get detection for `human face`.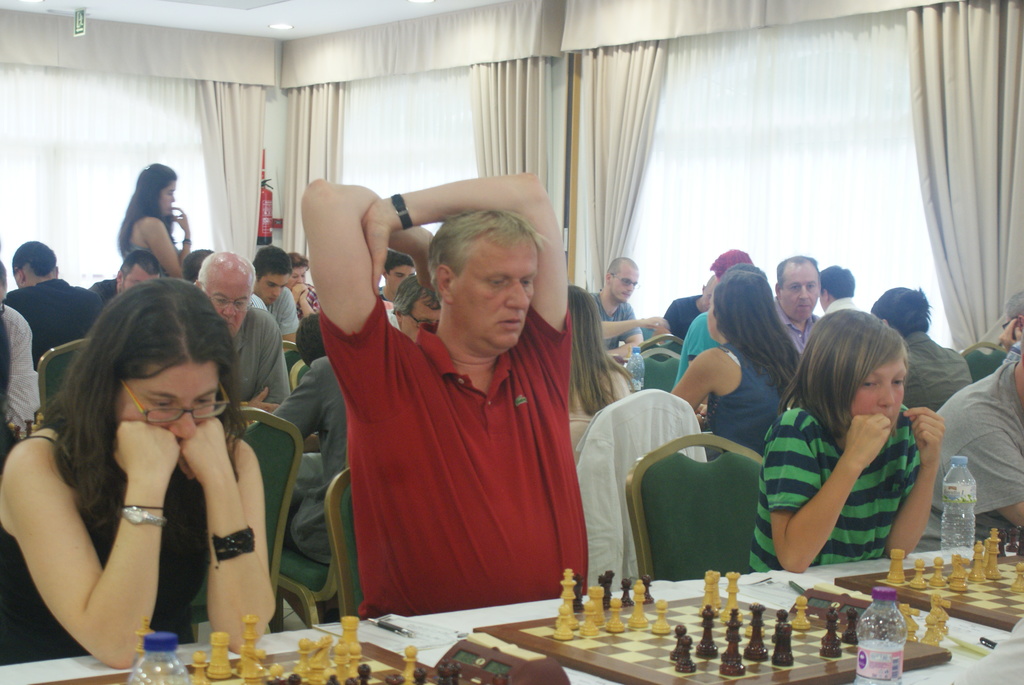
Detection: x1=255, y1=271, x2=290, y2=306.
